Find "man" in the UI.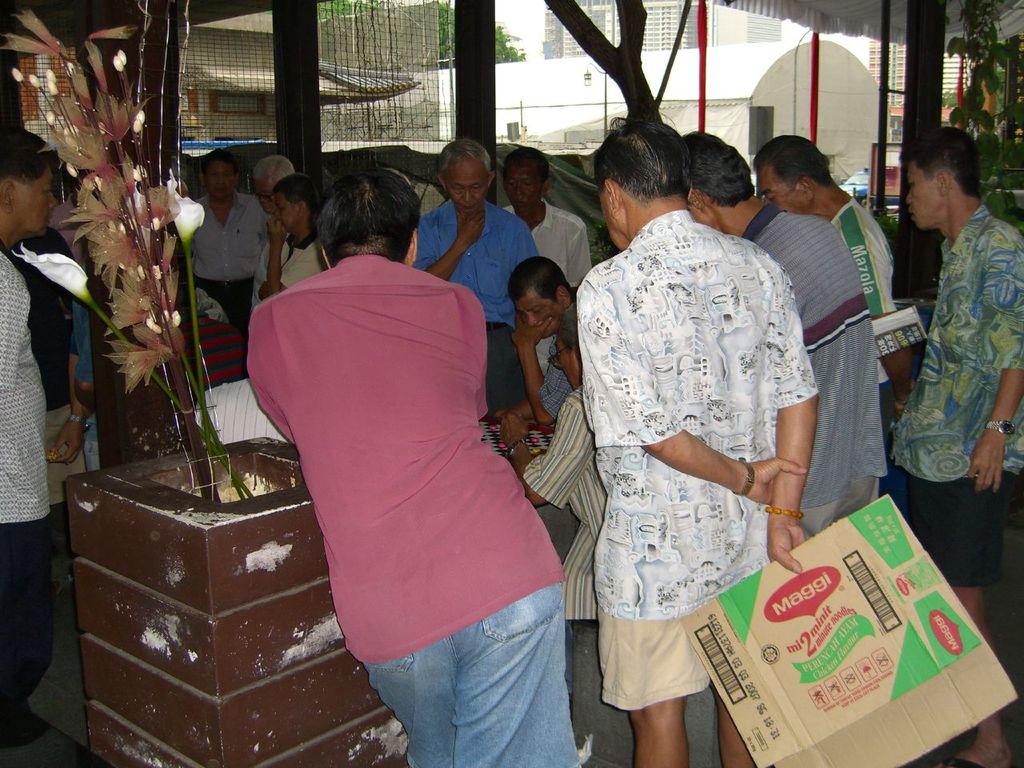
UI element at <bbox>589, 117, 815, 767</bbox>.
